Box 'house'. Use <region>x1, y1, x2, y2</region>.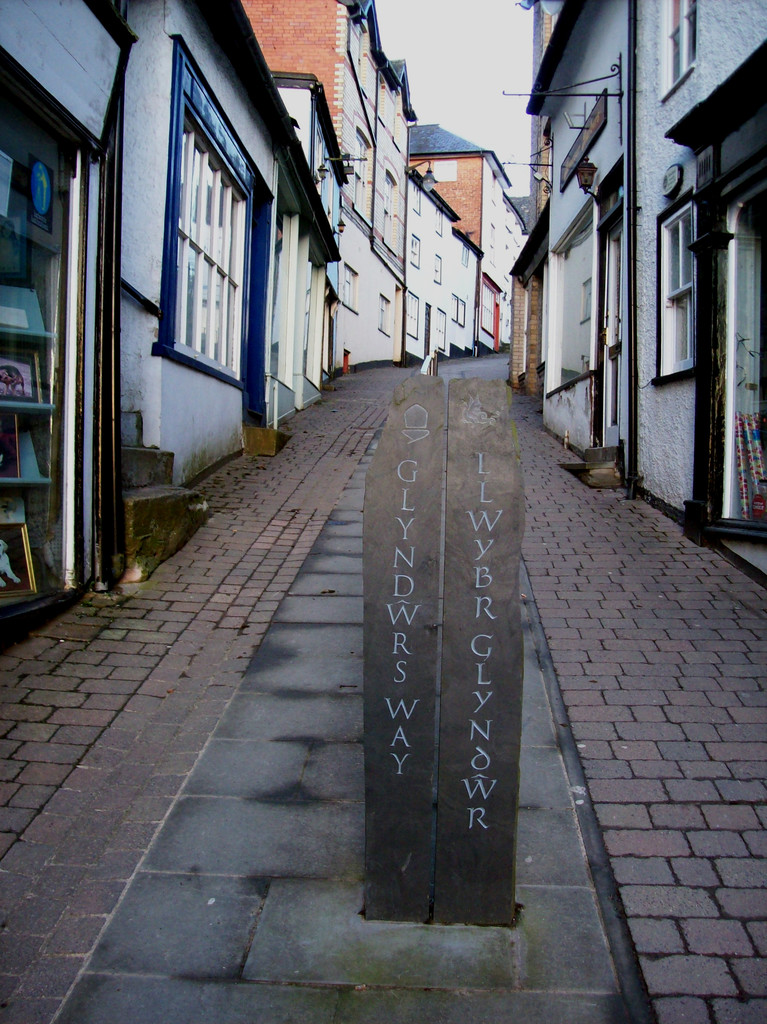
<region>31, 0, 356, 568</region>.
